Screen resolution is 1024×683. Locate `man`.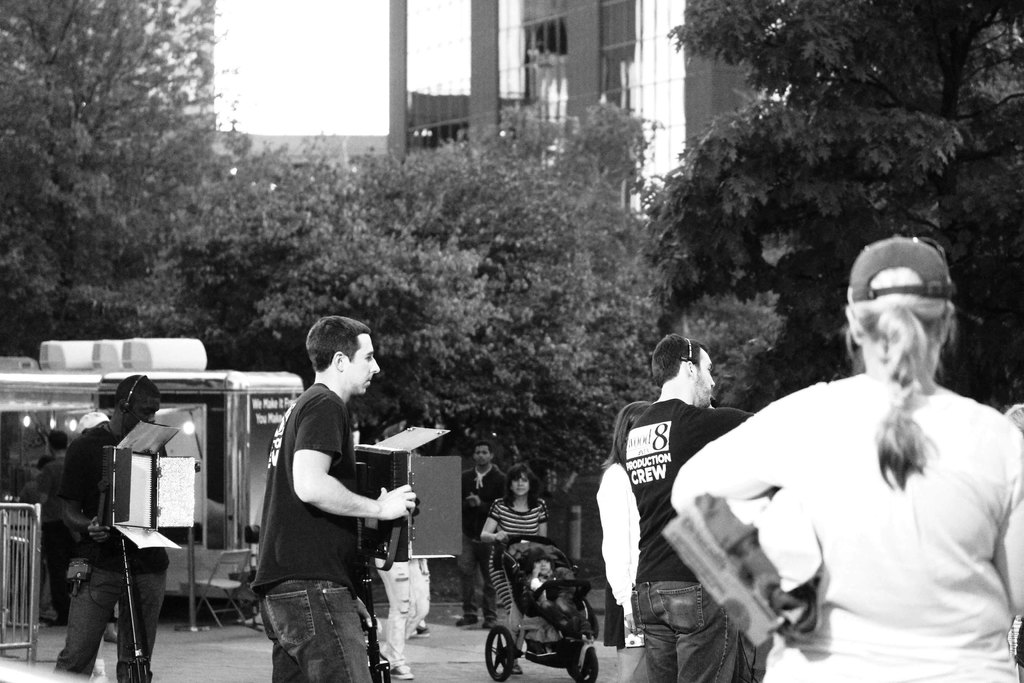
53,371,177,682.
